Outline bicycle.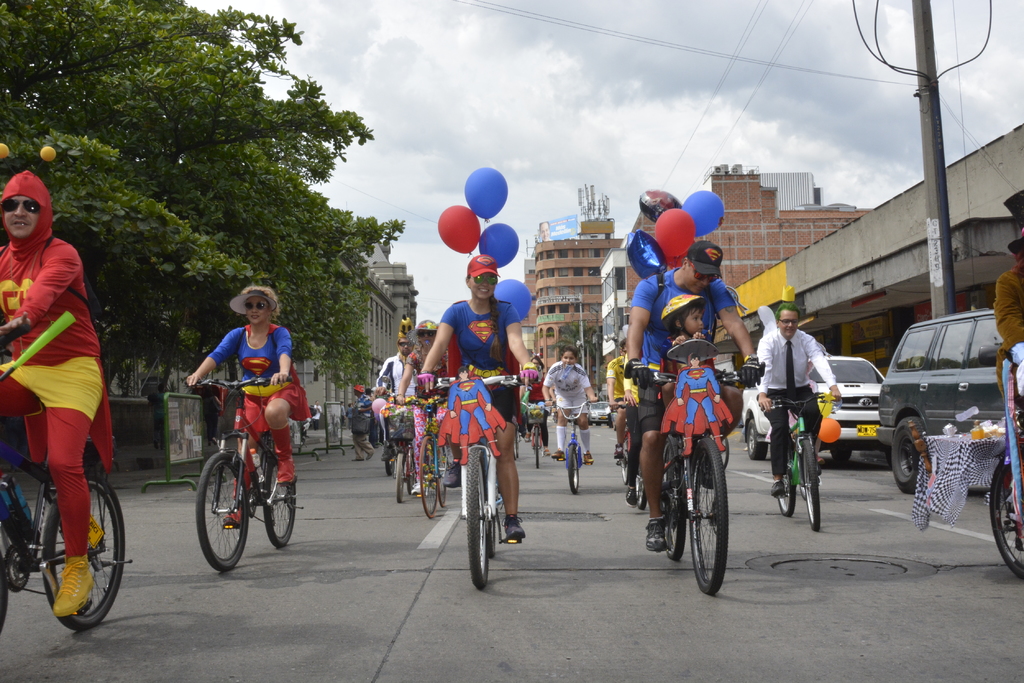
Outline: pyautogui.locateOnScreen(0, 319, 133, 647).
